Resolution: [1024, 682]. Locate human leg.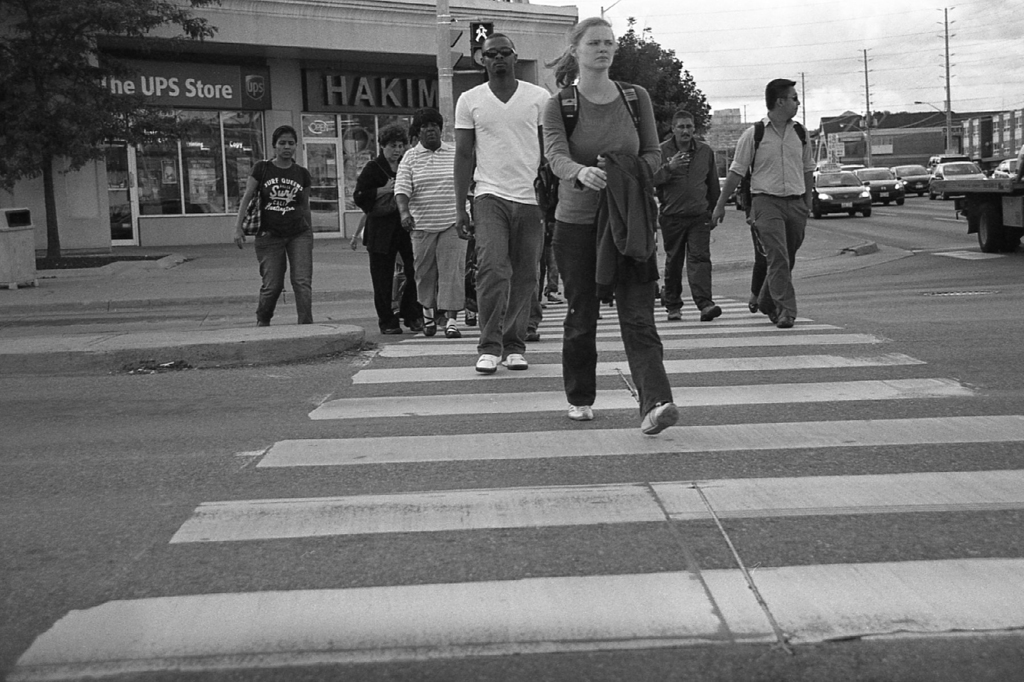
box(474, 194, 506, 375).
